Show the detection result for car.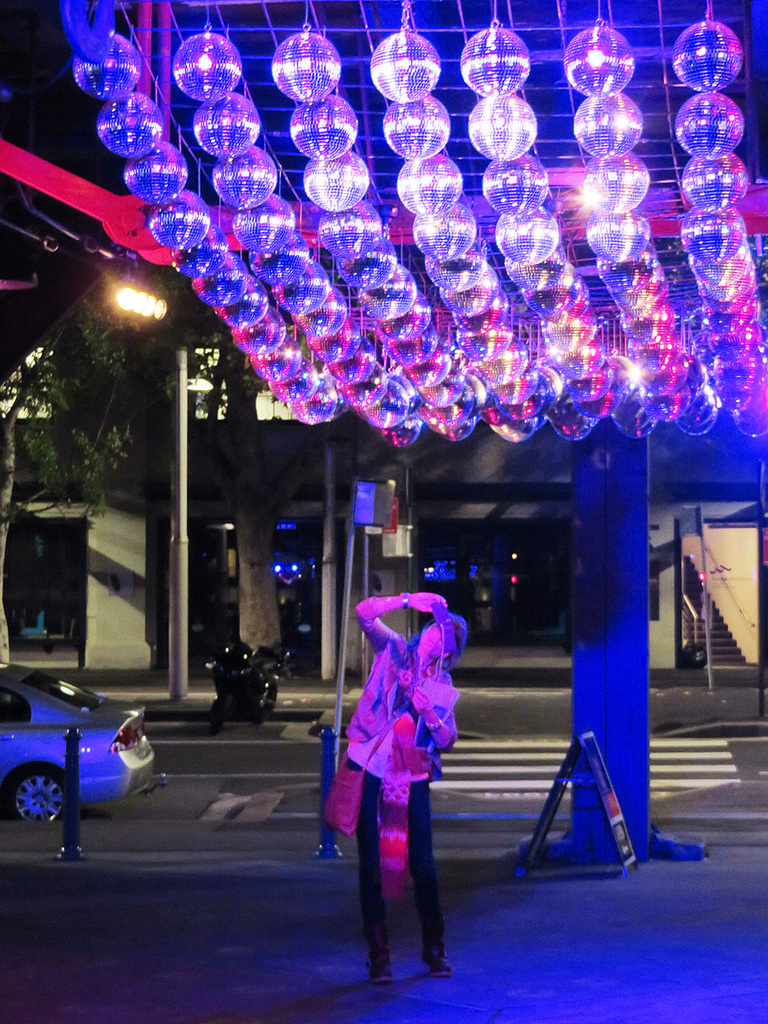
x1=4, y1=665, x2=155, y2=841.
